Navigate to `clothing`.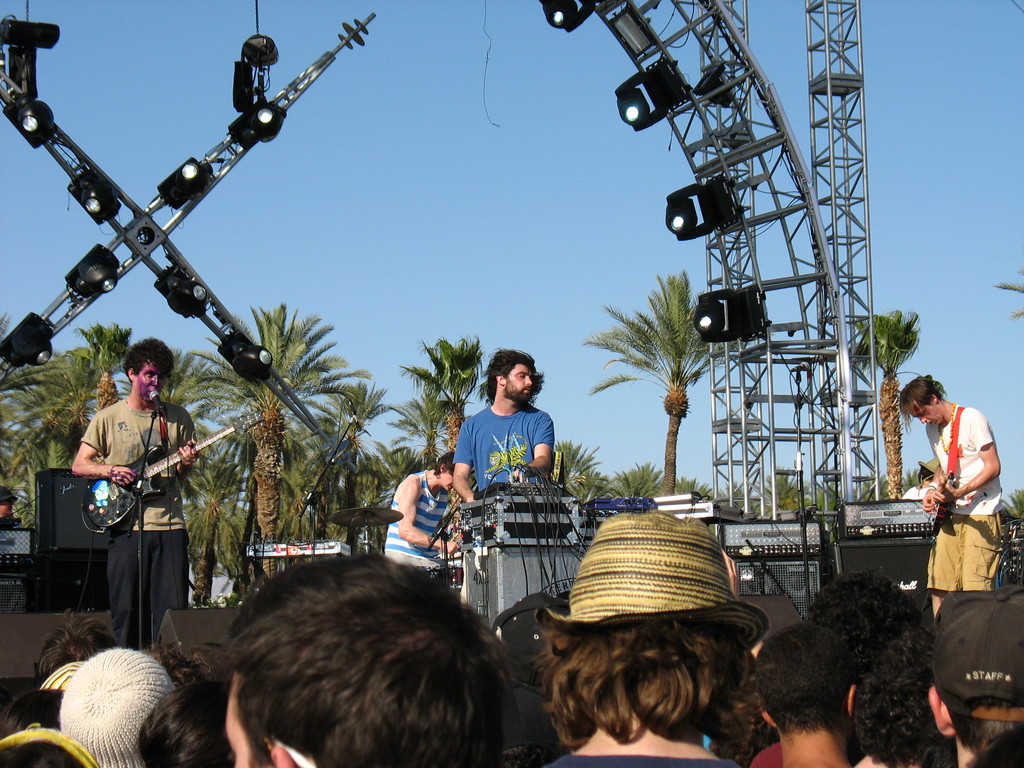
Navigation target: [left=449, top=404, right=554, bottom=492].
